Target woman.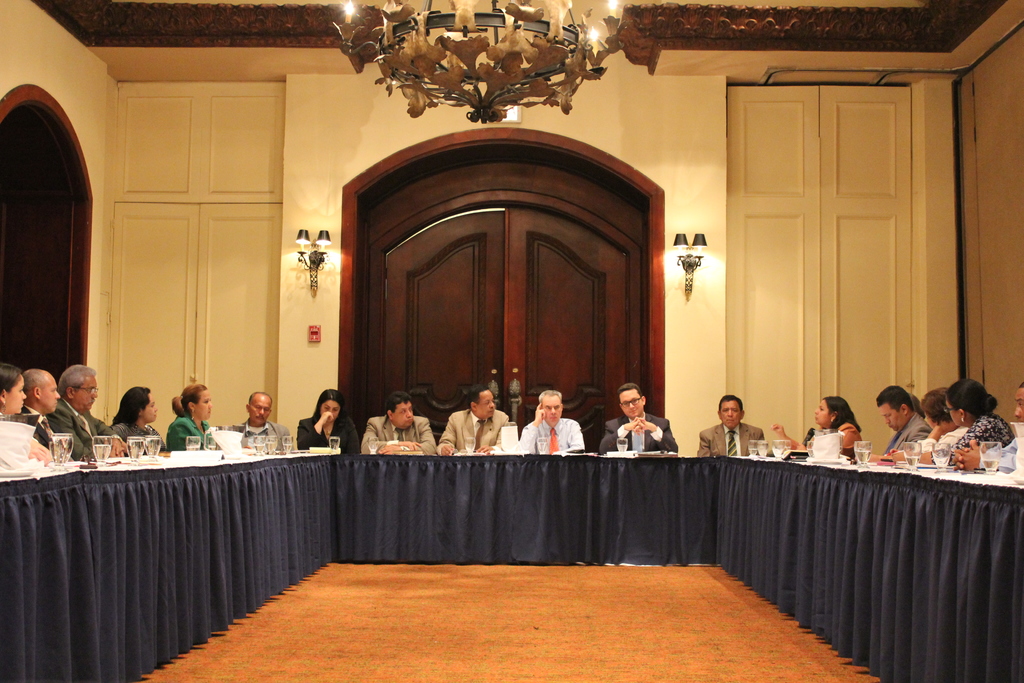
Target region: BBox(921, 389, 959, 456).
